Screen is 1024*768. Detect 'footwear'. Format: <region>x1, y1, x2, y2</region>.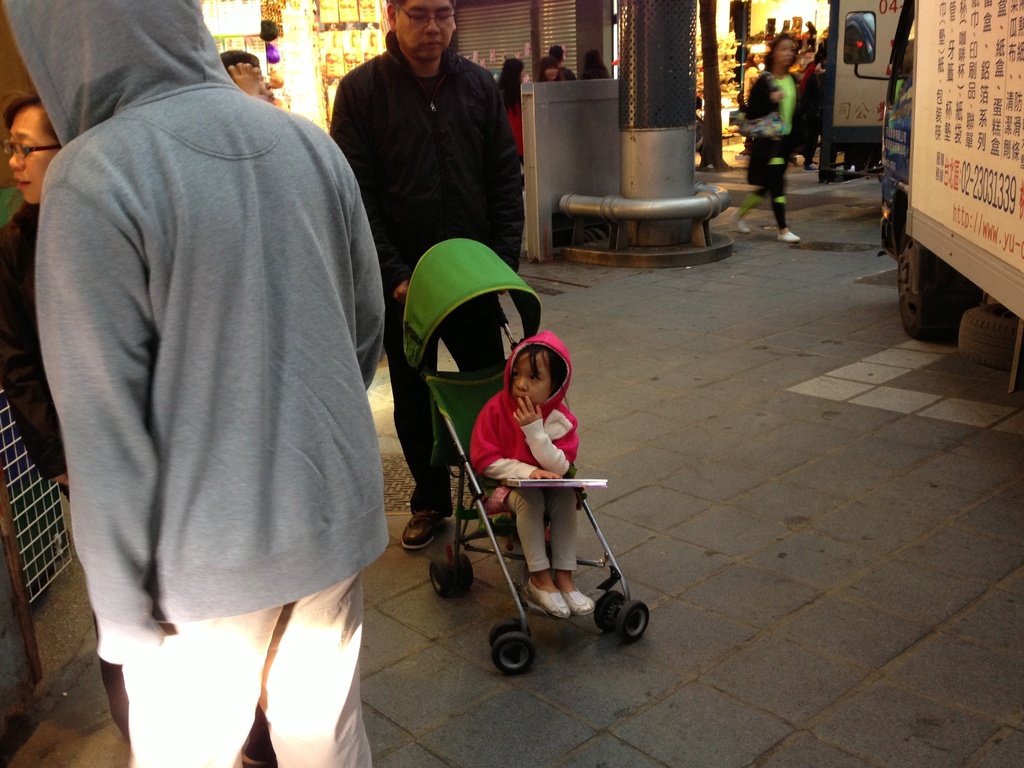
<region>526, 580, 570, 620</region>.
